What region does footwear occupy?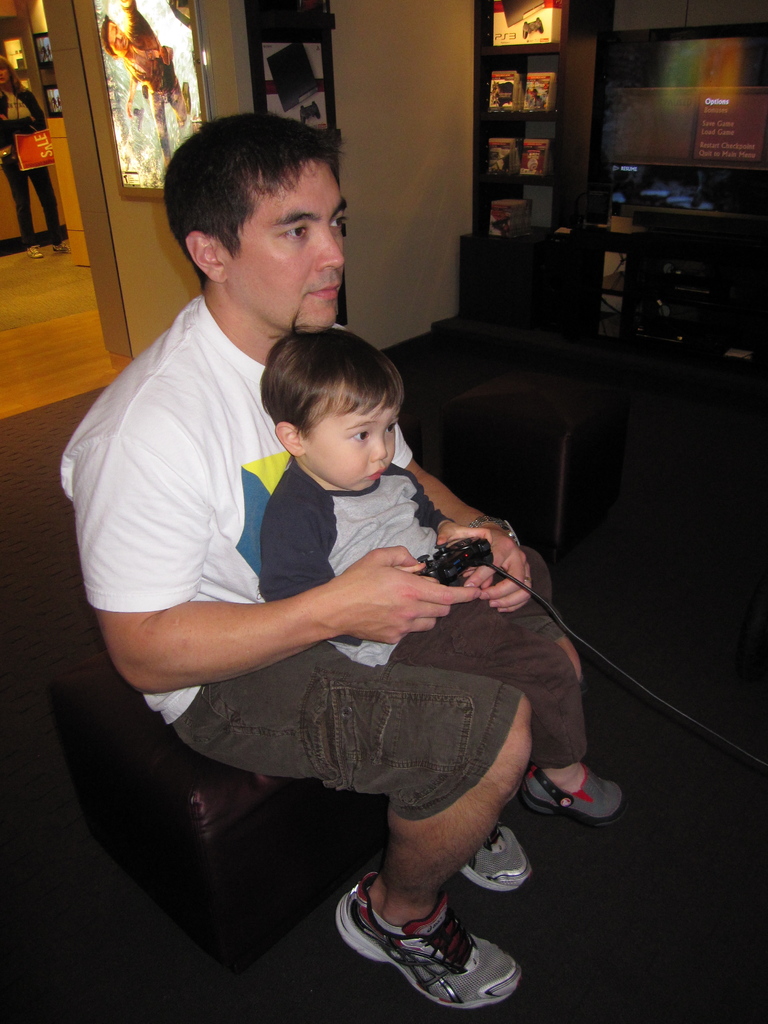
box(518, 760, 628, 825).
